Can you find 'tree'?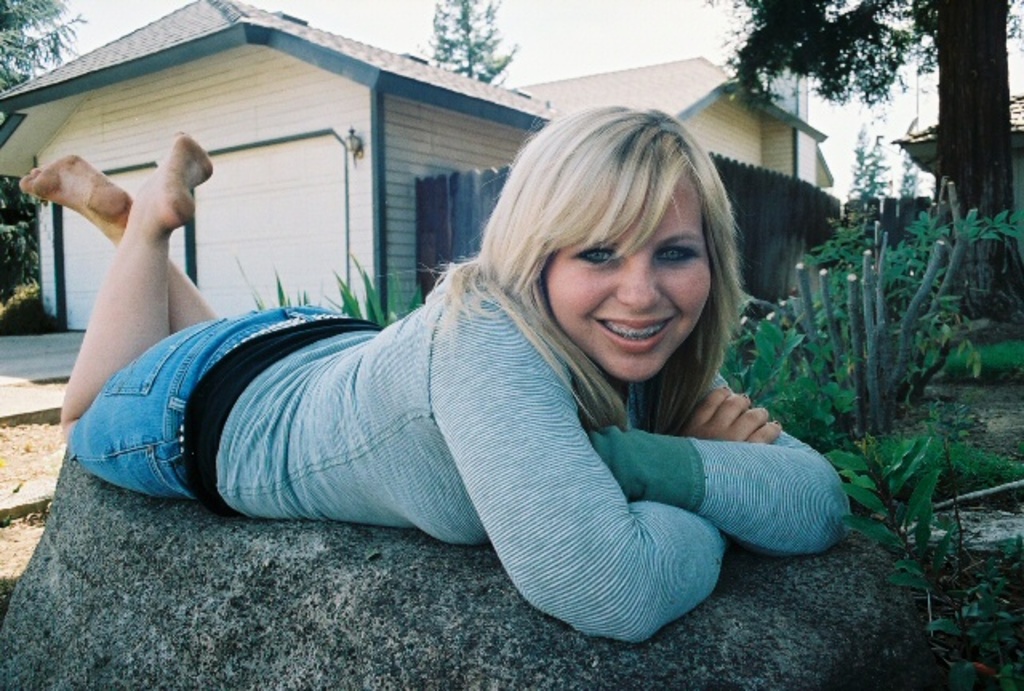
Yes, bounding box: rect(416, 0, 522, 86).
